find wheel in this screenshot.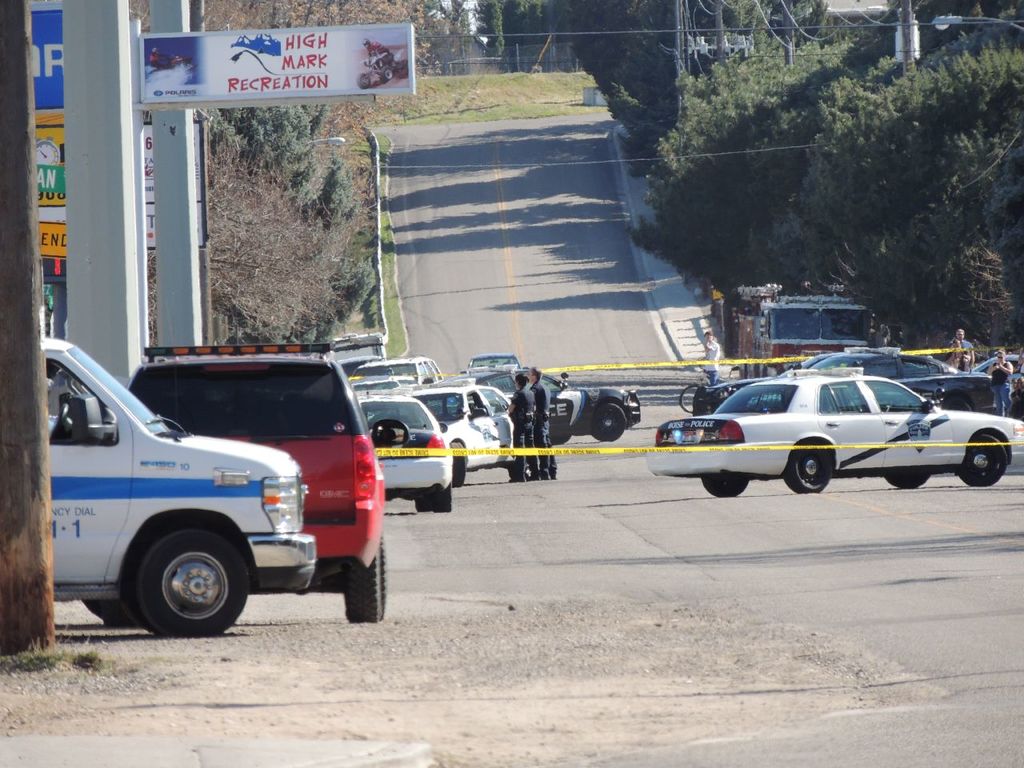
The bounding box for wheel is [left=52, top=400, right=70, bottom=441].
